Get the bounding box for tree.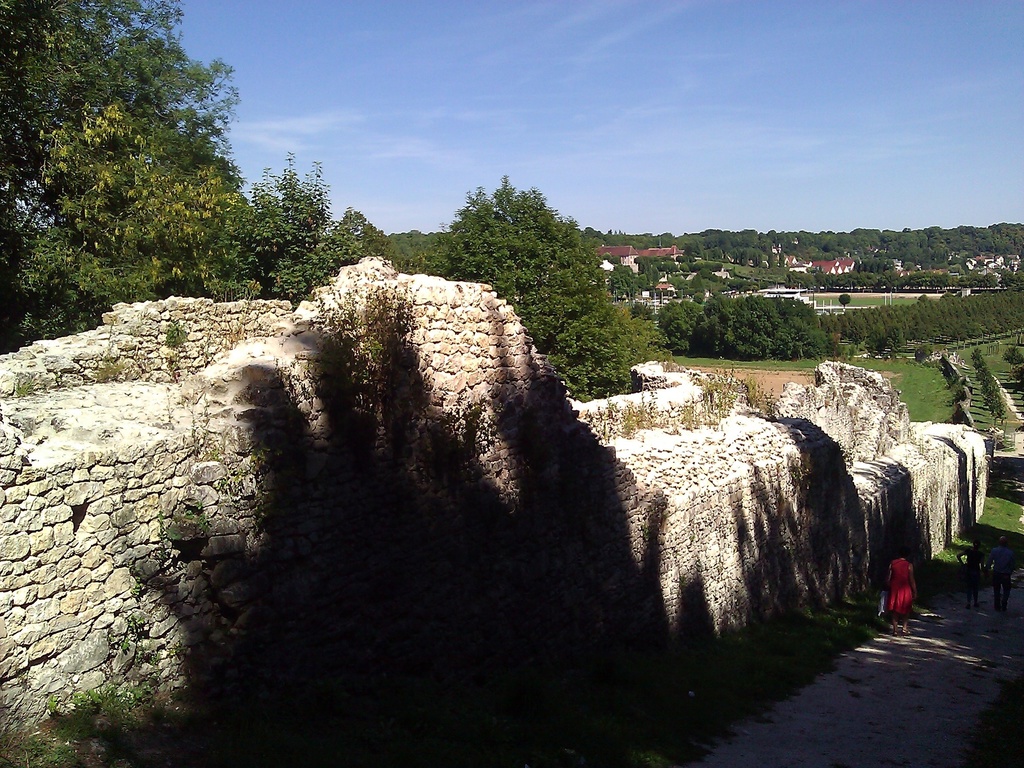
{"x1": 913, "y1": 341, "x2": 935, "y2": 364}.
